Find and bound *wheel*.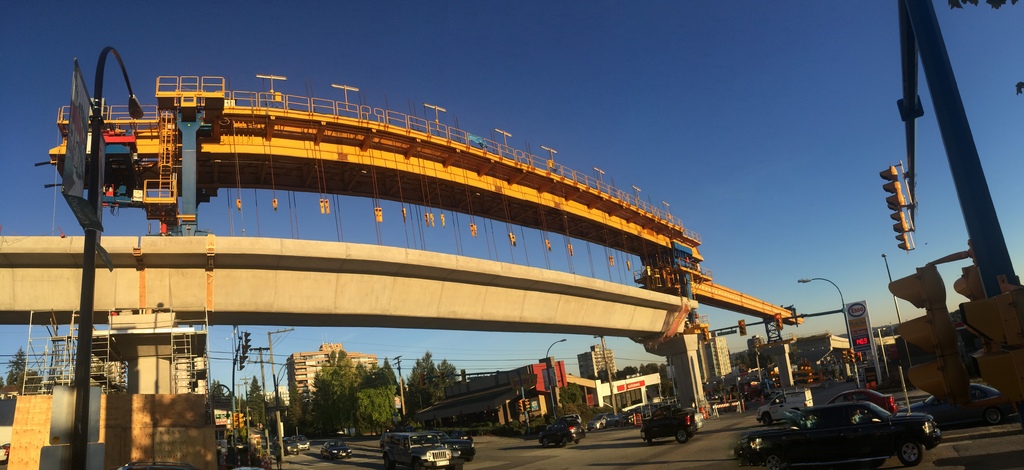
Bound: l=646, t=434, r=652, b=445.
